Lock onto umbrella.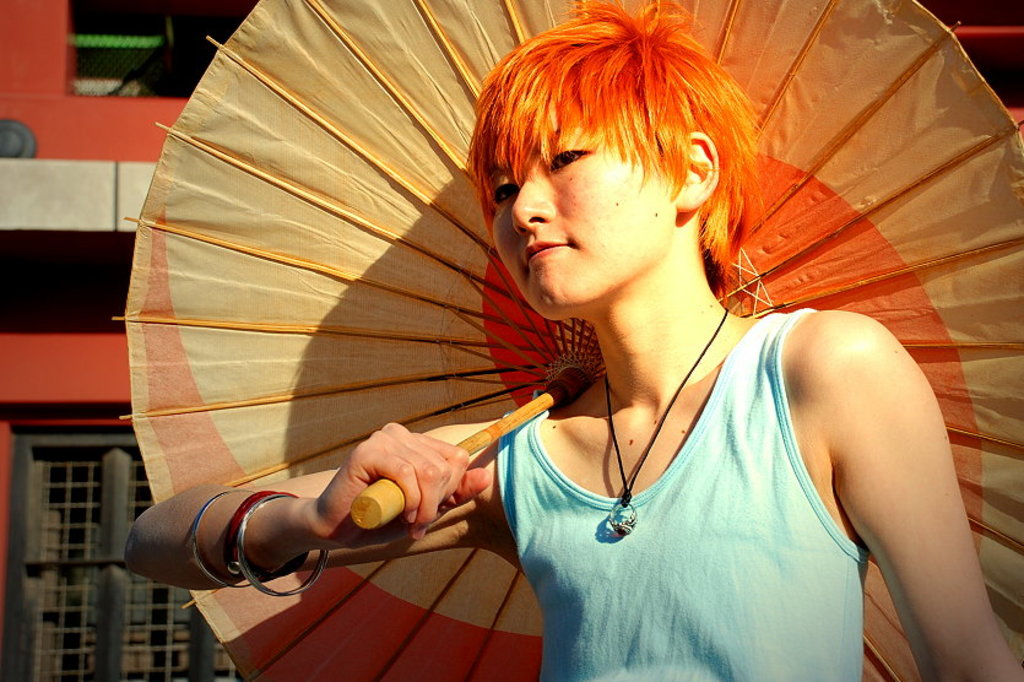
Locked: <bbox>117, 0, 1023, 681</bbox>.
